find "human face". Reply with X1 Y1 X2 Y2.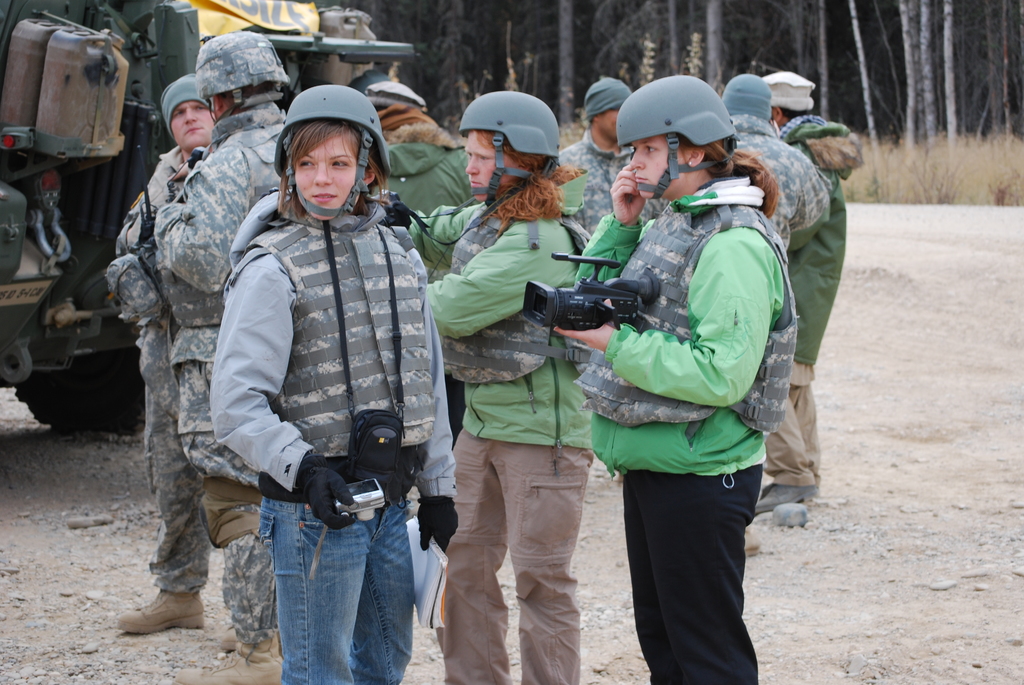
294 132 363 221.
